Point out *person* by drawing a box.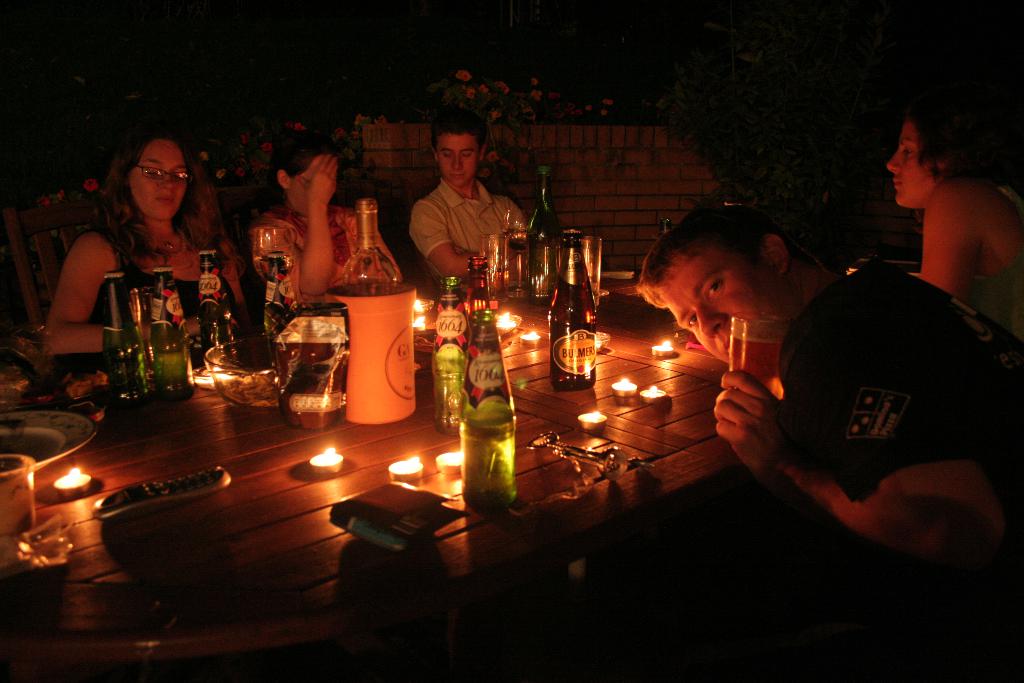
pyautogui.locateOnScreen(881, 101, 1023, 354).
